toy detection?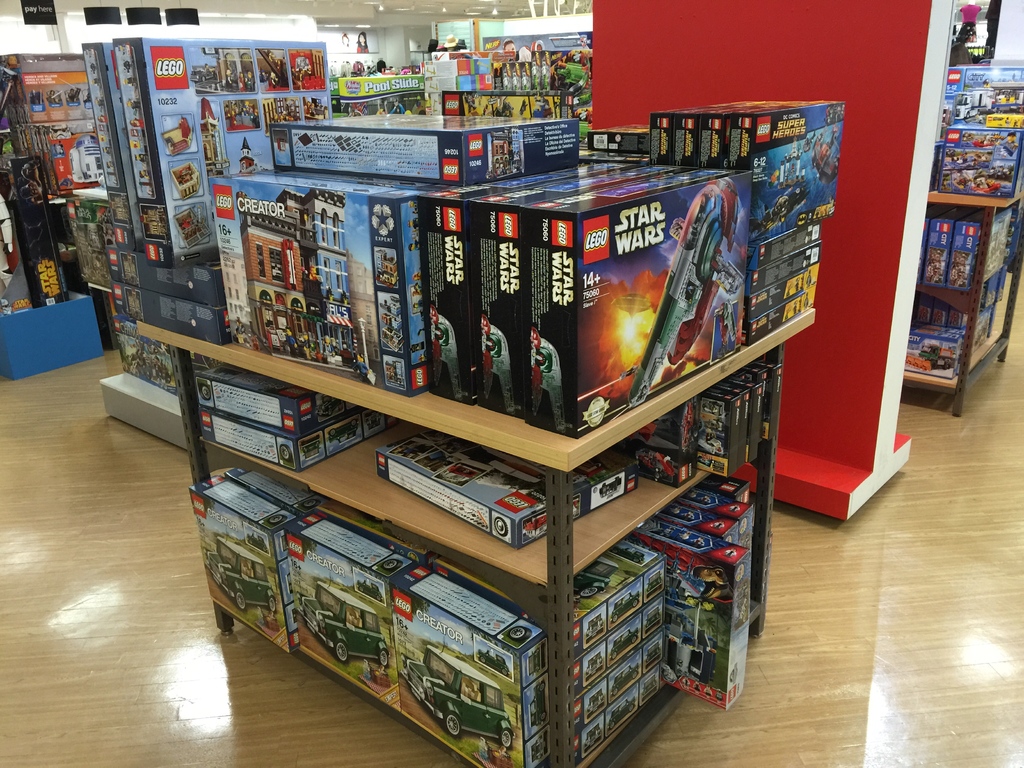
<bbox>984, 218, 1005, 277</bbox>
